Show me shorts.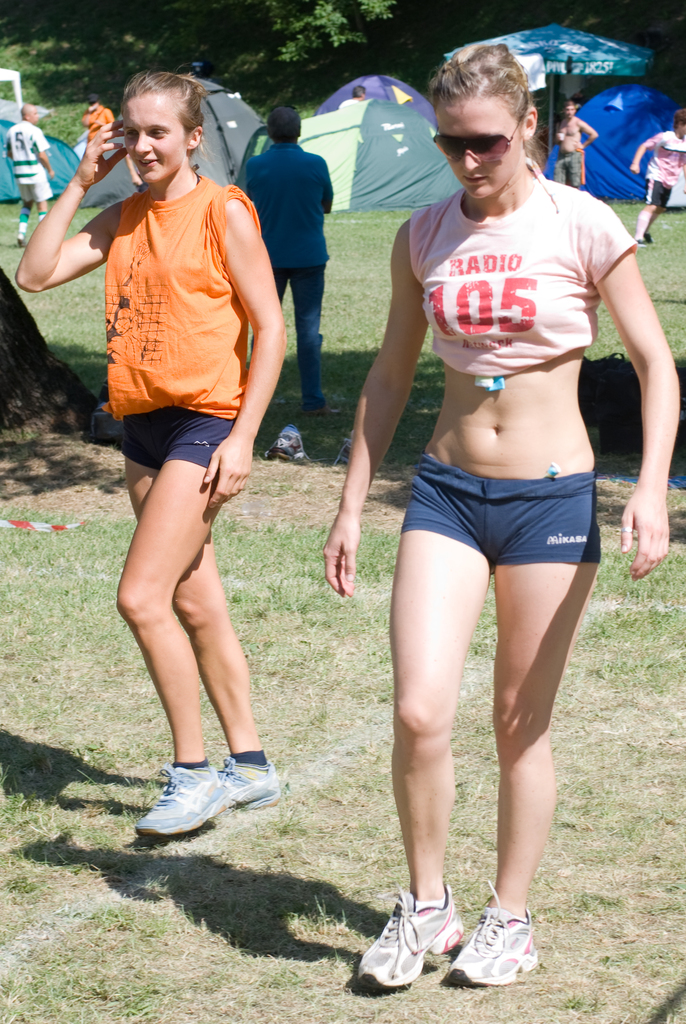
shorts is here: locate(644, 175, 670, 211).
